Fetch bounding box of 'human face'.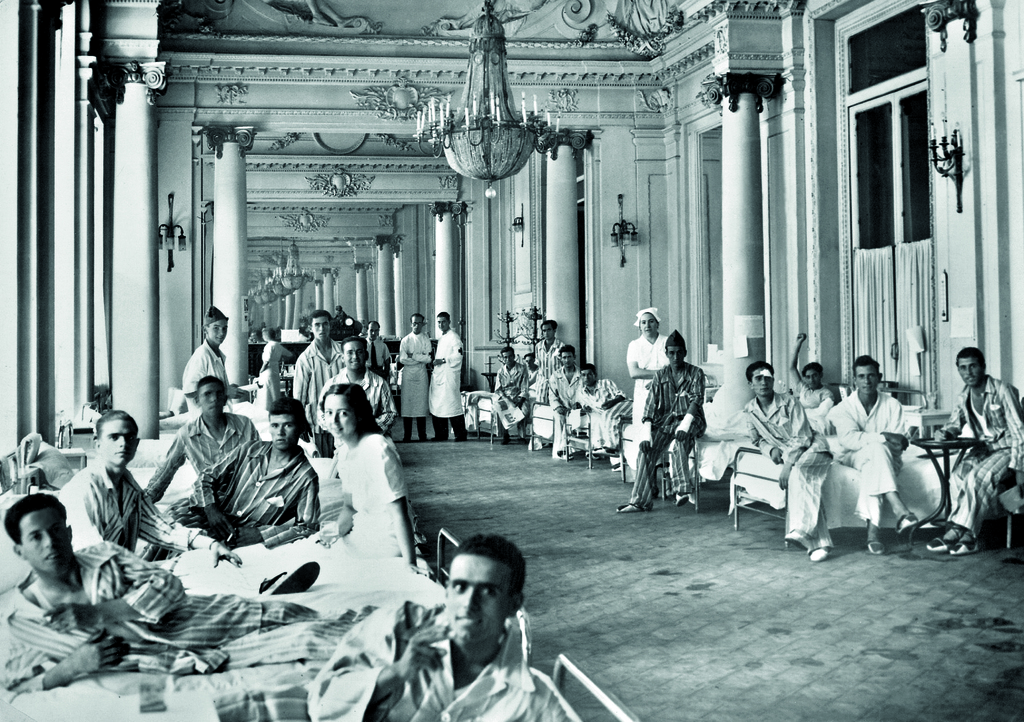
Bbox: l=500, t=353, r=513, b=365.
